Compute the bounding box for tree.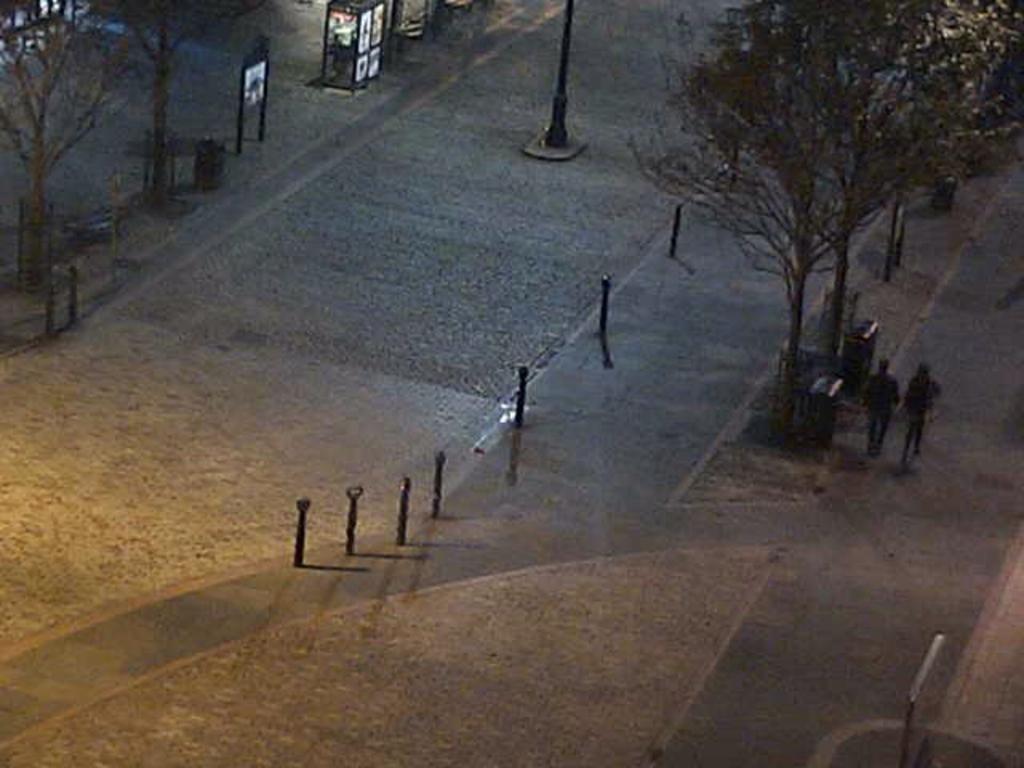
bbox(96, 0, 190, 200).
